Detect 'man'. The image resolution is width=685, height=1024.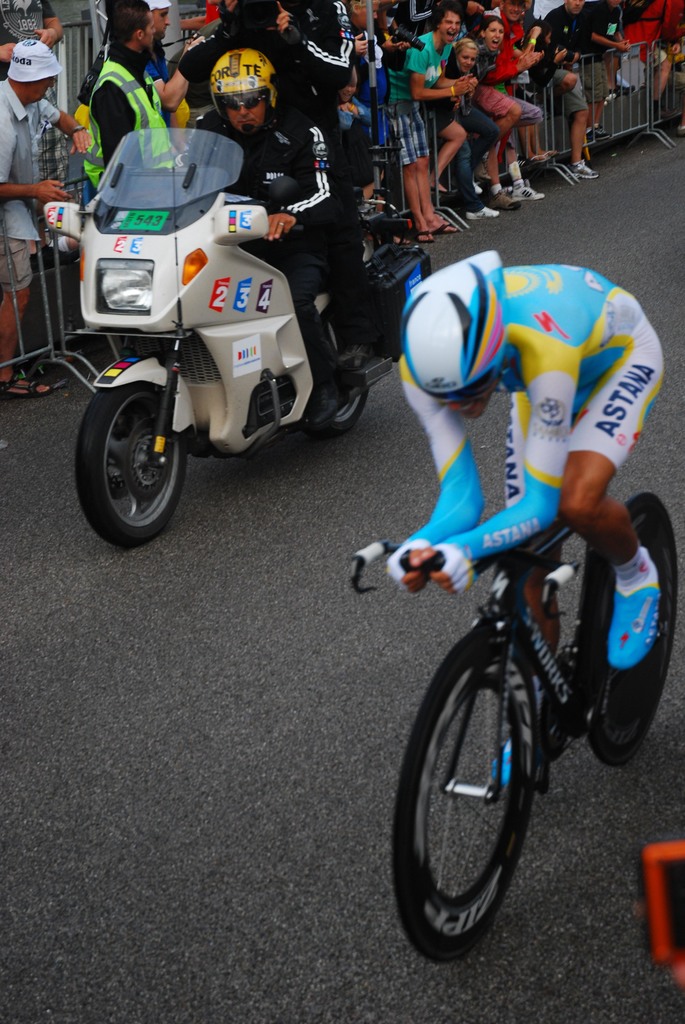
x1=159 y1=0 x2=173 y2=70.
